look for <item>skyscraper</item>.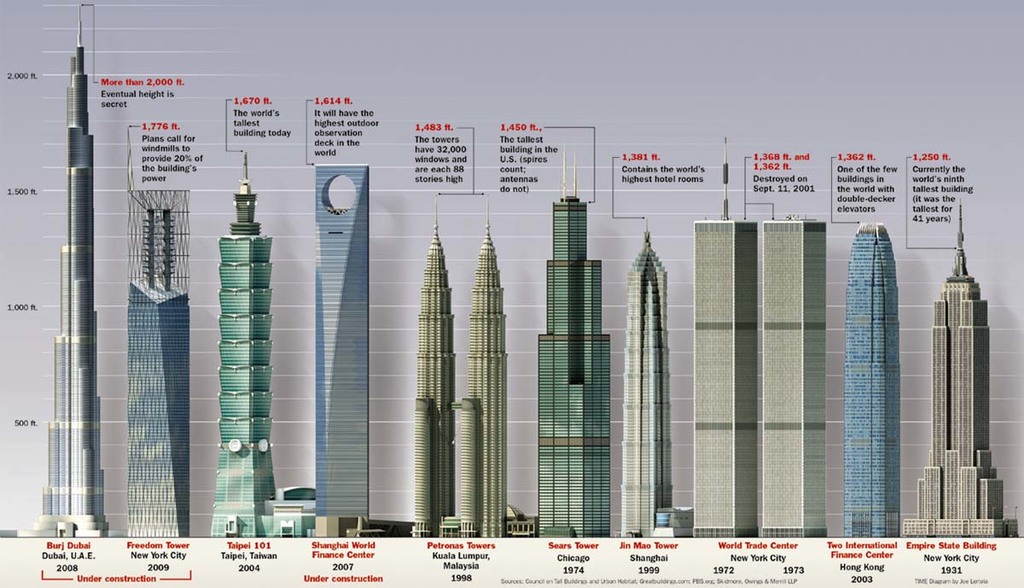
Found: <bbox>415, 189, 512, 542</bbox>.
